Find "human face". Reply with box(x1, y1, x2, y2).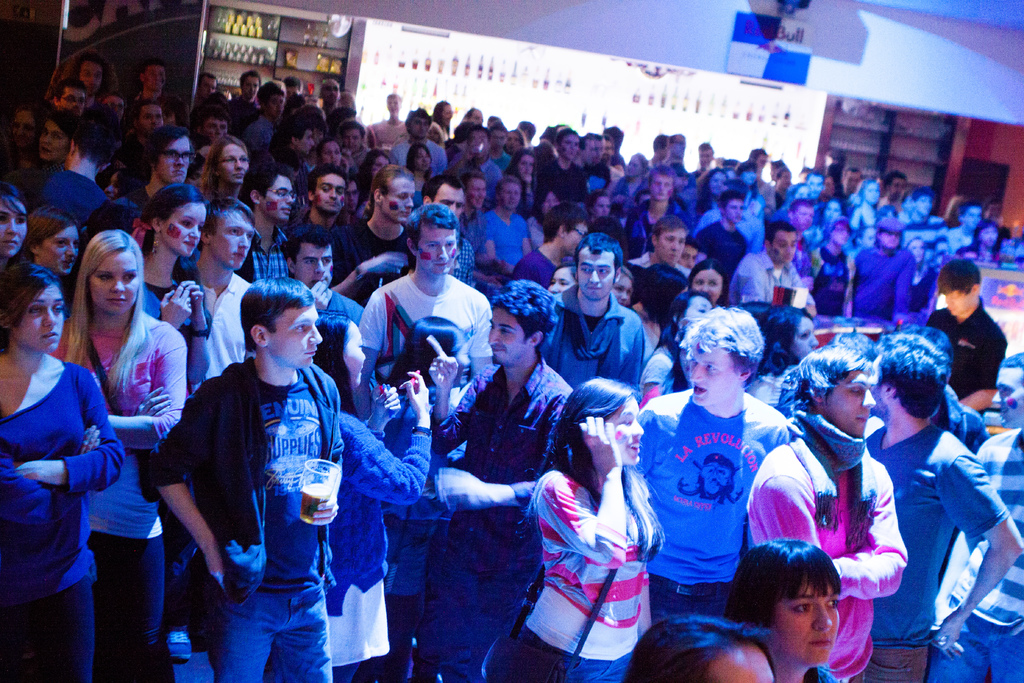
box(417, 223, 457, 274).
